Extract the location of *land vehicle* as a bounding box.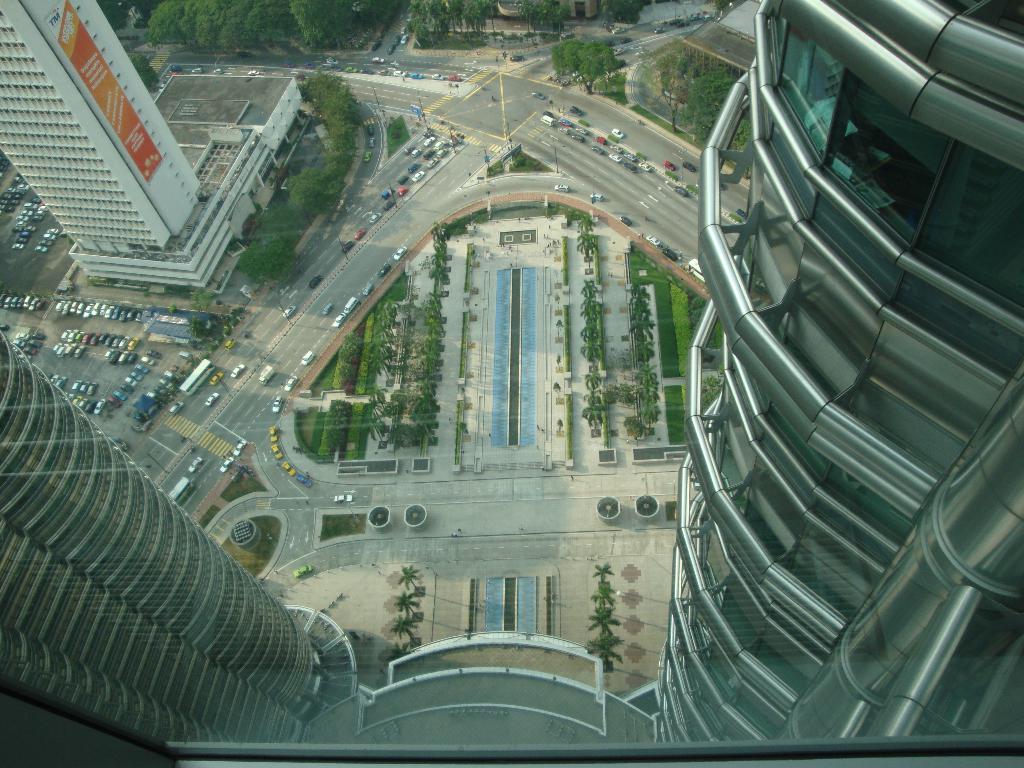
<bbox>662, 247, 677, 259</bbox>.
